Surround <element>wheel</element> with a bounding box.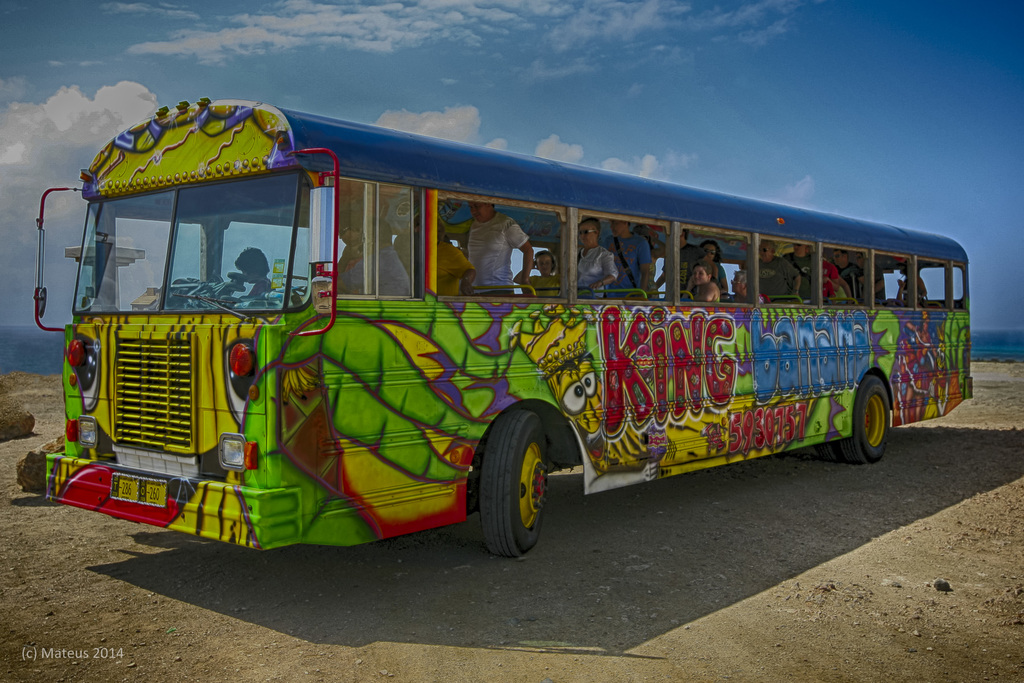
box=[473, 416, 563, 560].
